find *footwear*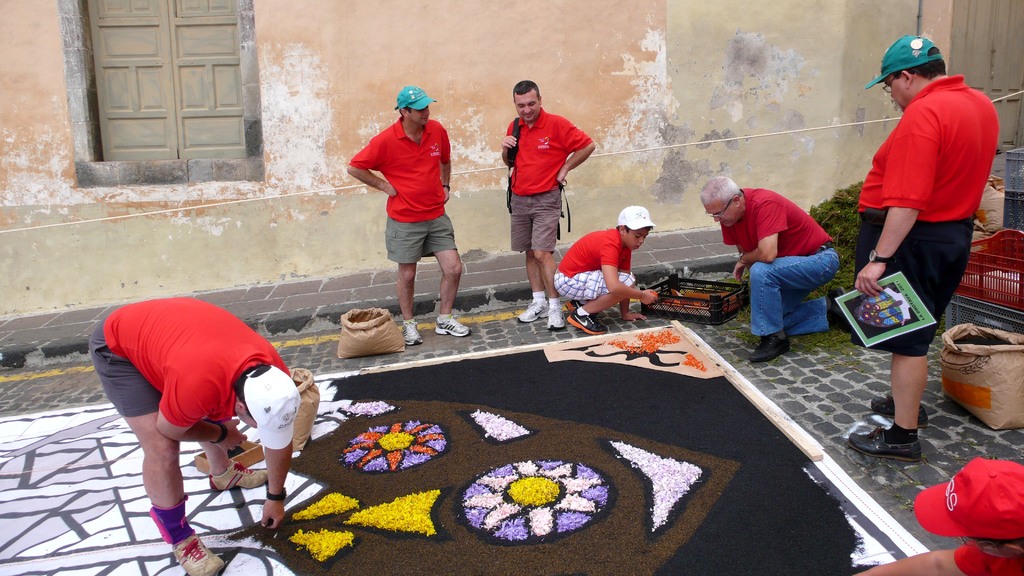
bbox=(545, 303, 566, 332)
